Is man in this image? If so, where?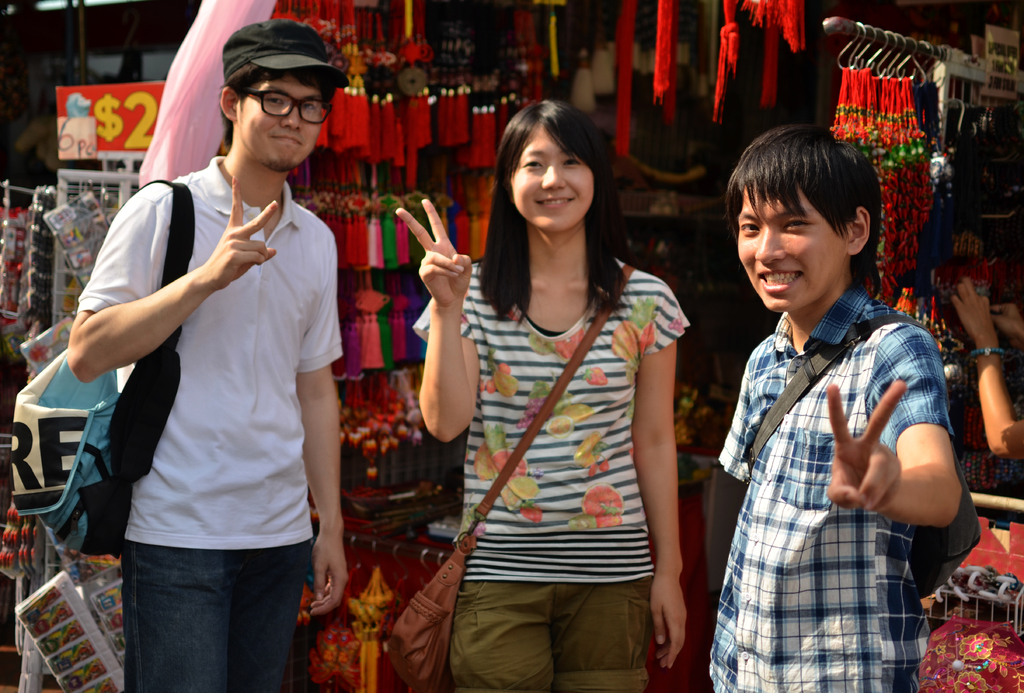
Yes, at [707,120,960,692].
